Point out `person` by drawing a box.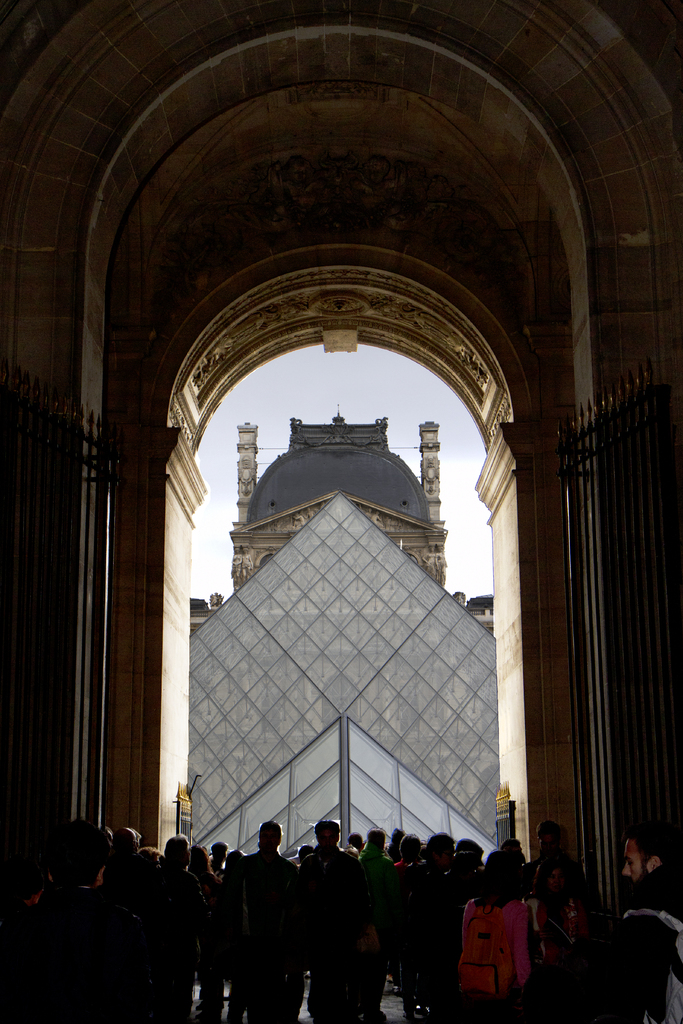
detection(296, 804, 374, 1011).
